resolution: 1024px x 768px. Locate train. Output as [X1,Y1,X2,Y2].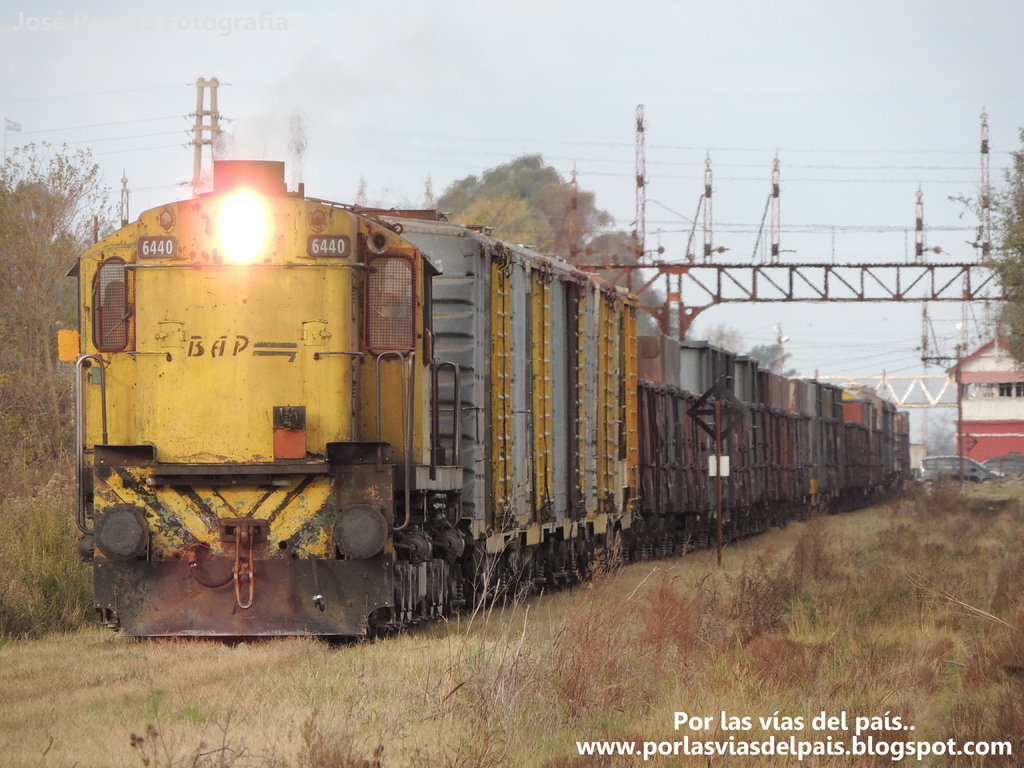
[52,159,922,641].
